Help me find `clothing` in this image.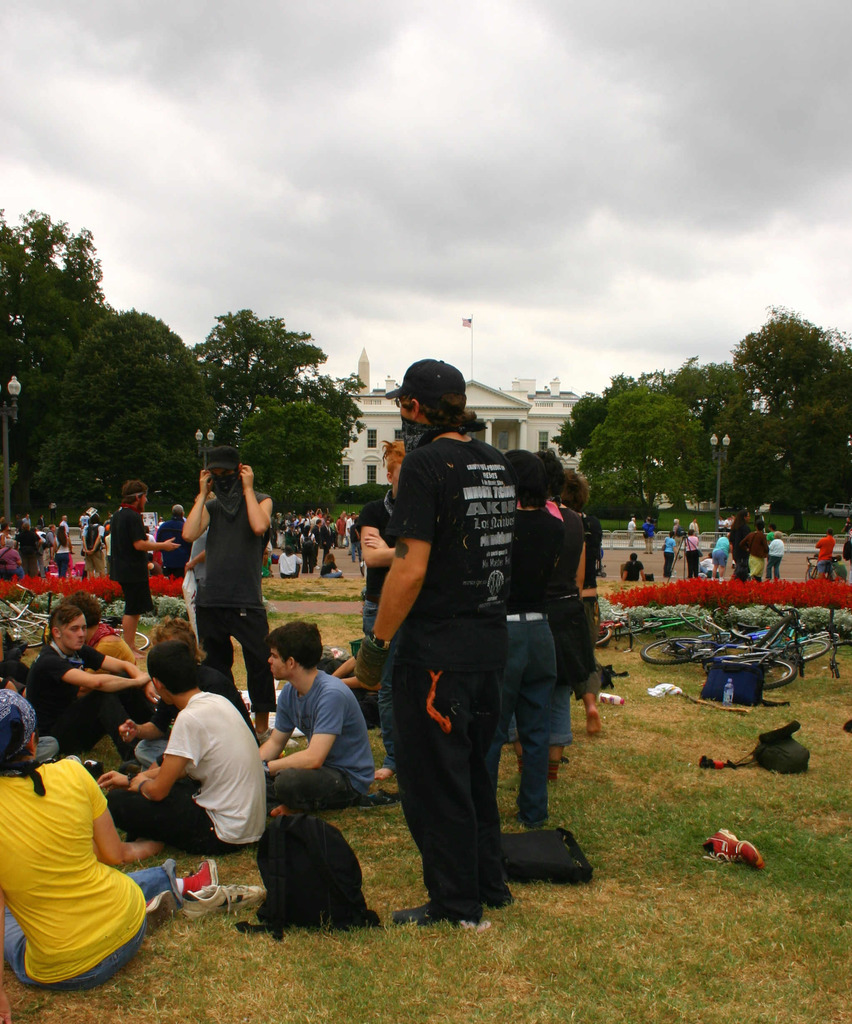
Found it: box(28, 634, 140, 755).
